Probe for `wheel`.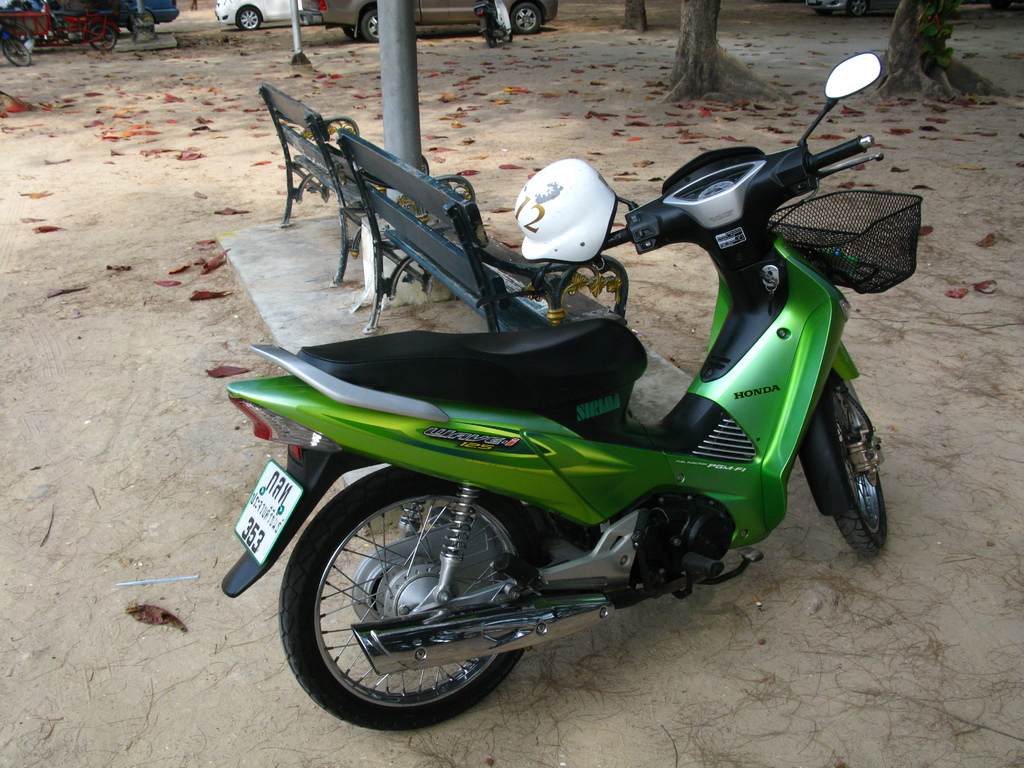
Probe result: bbox=[362, 10, 382, 41].
